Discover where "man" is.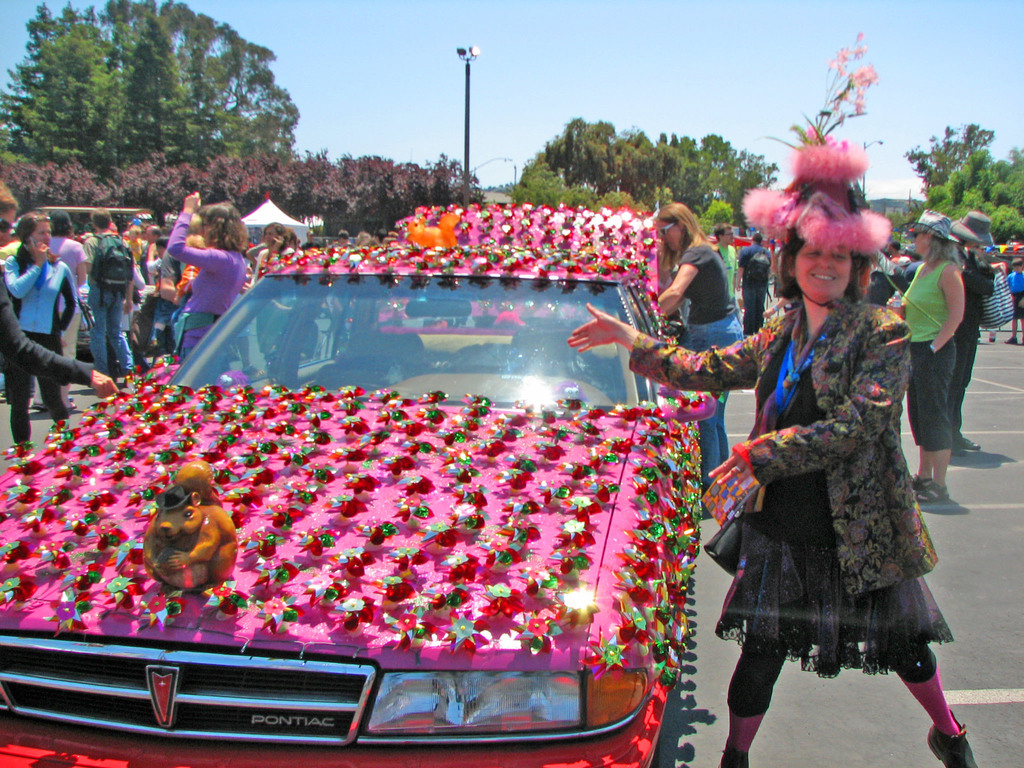
Discovered at BBox(952, 209, 1008, 450).
